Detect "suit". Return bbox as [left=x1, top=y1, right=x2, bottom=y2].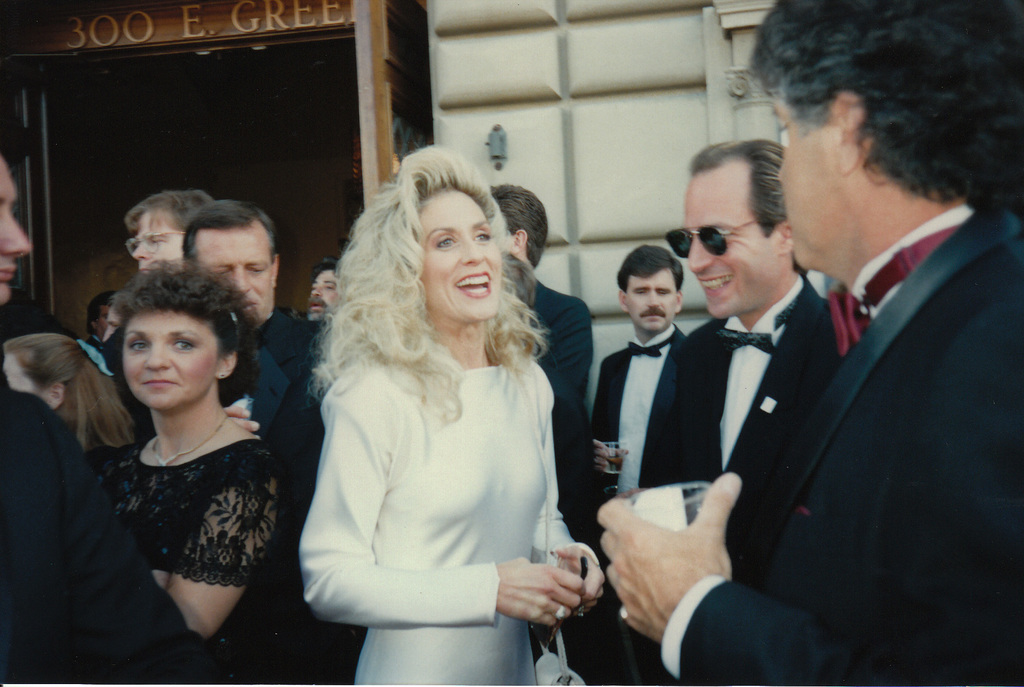
[left=214, top=309, right=327, bottom=497].
